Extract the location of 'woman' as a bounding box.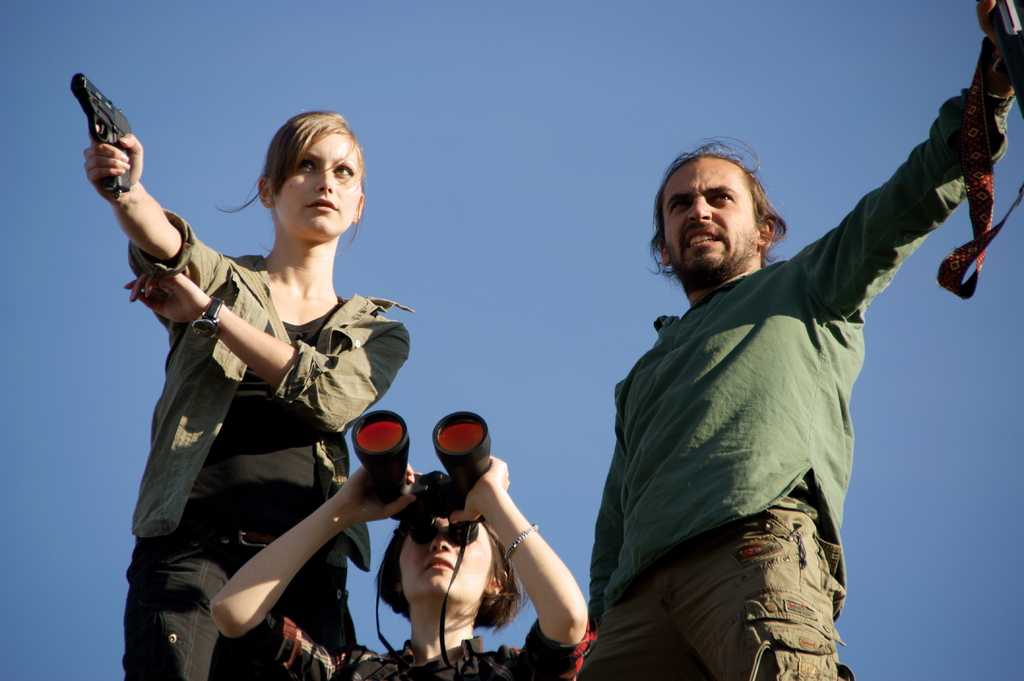
[210,450,593,680].
